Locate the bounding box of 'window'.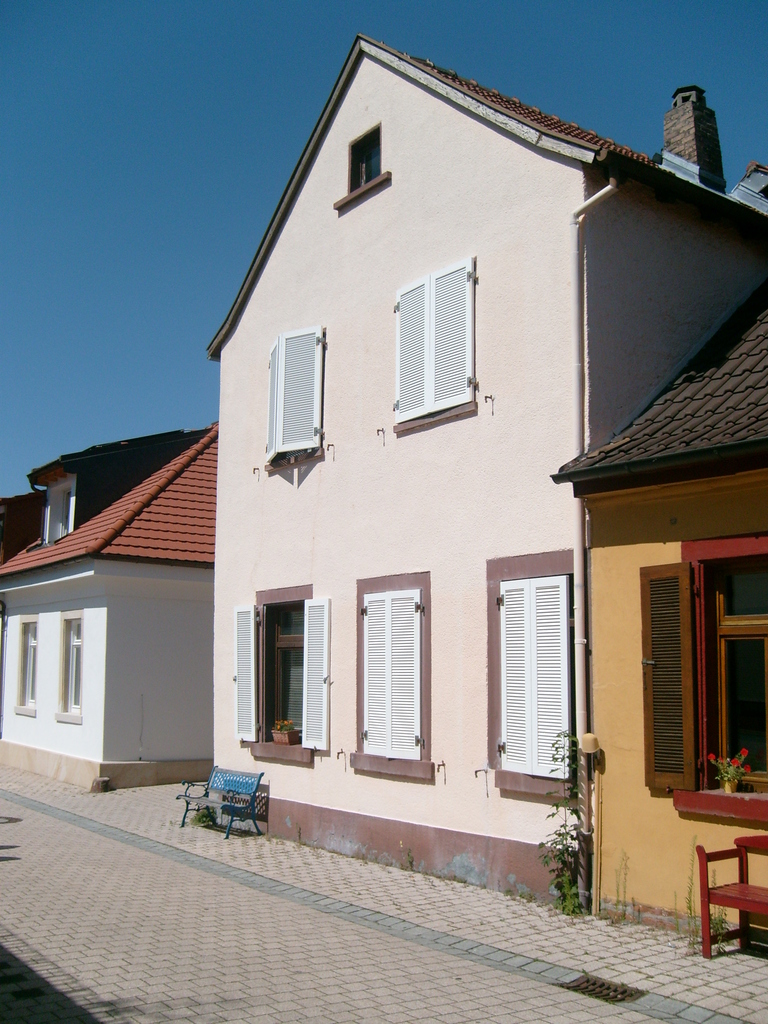
Bounding box: [left=253, top=326, right=342, bottom=481].
